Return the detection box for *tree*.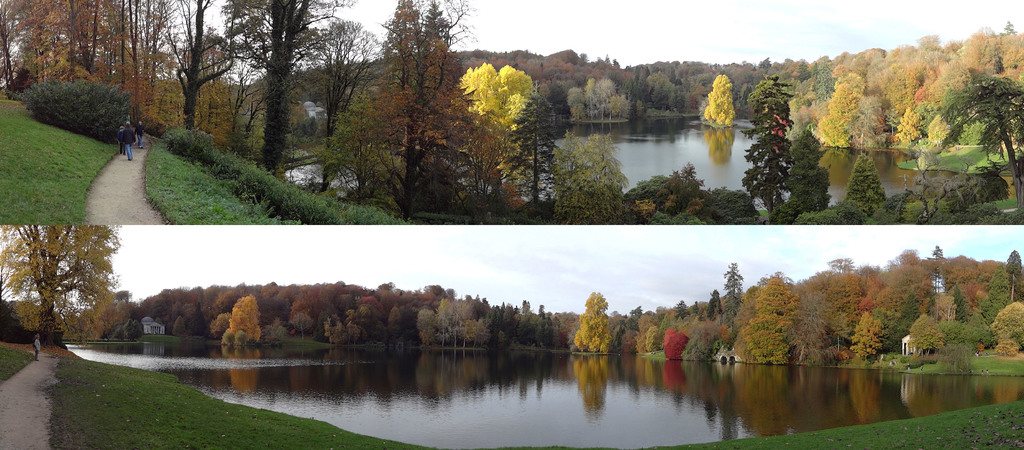
bbox=[1004, 247, 1023, 282].
